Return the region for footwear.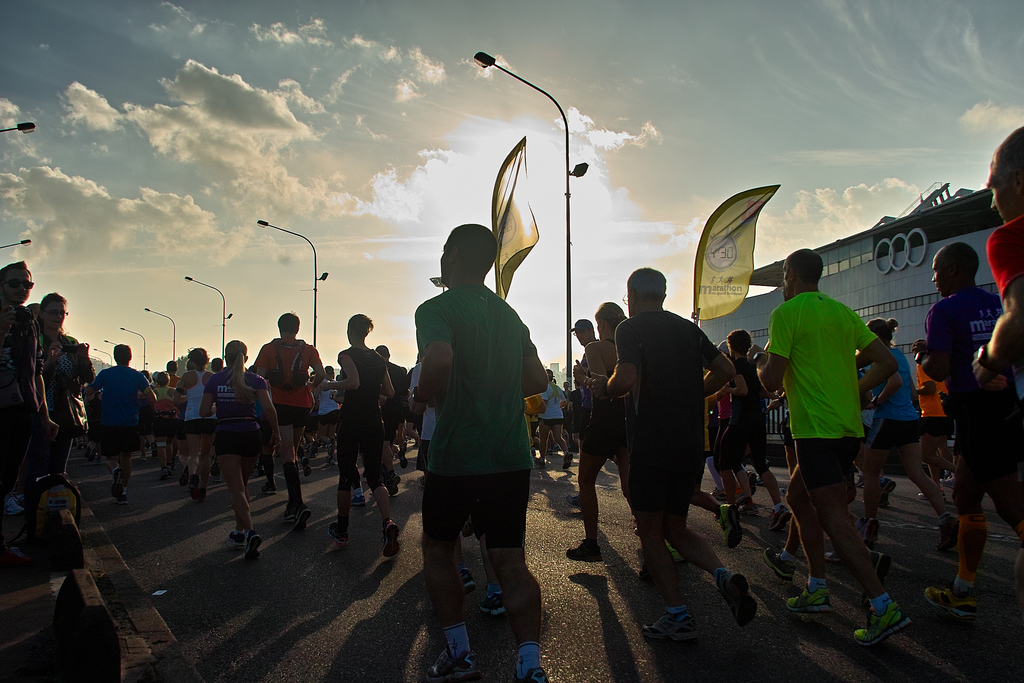
291:509:309:537.
